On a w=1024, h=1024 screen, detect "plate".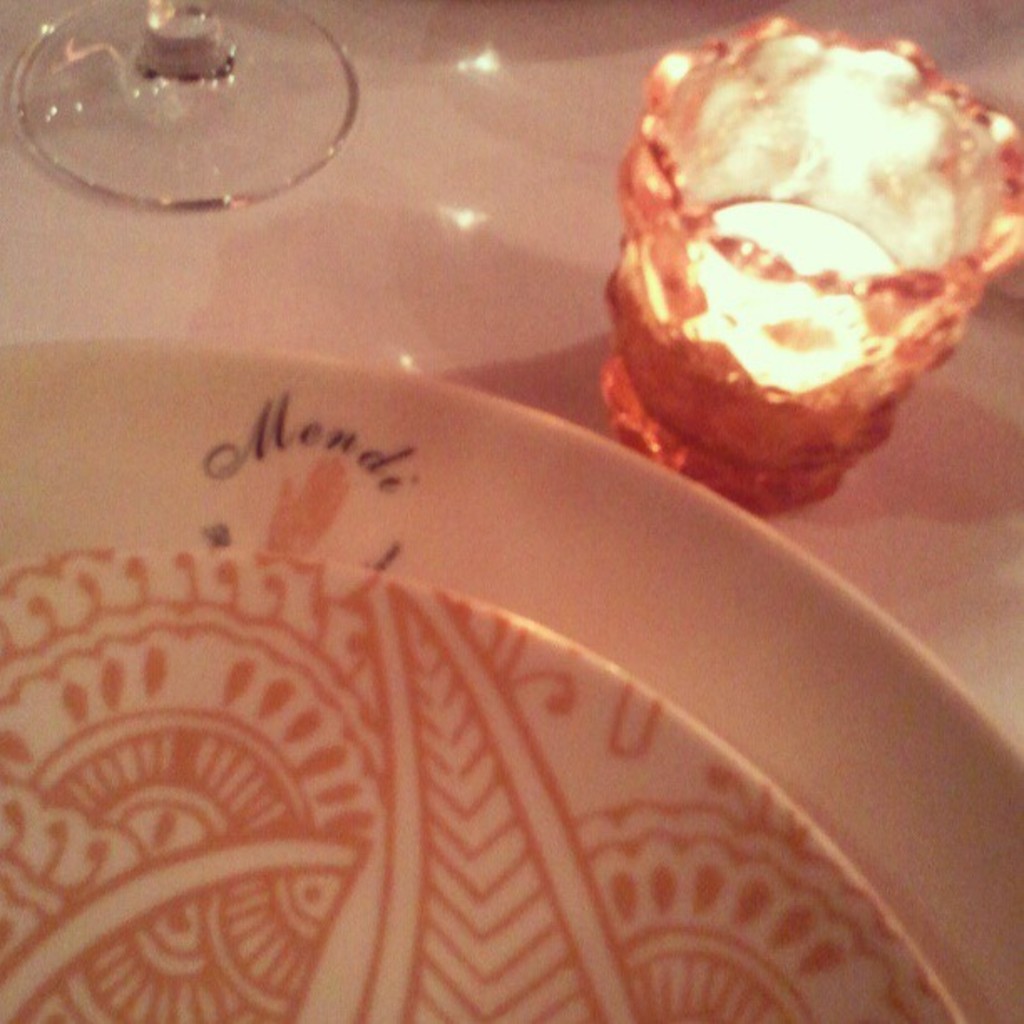
left=0, top=545, right=965, bottom=1022.
